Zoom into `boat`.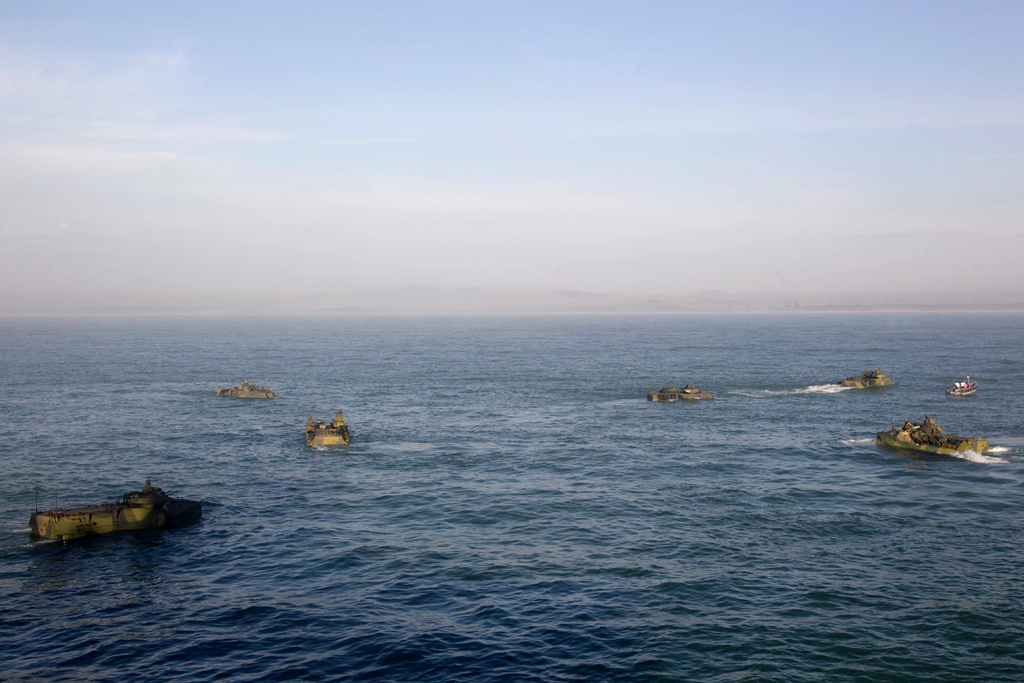
Zoom target: l=308, t=414, r=351, b=448.
